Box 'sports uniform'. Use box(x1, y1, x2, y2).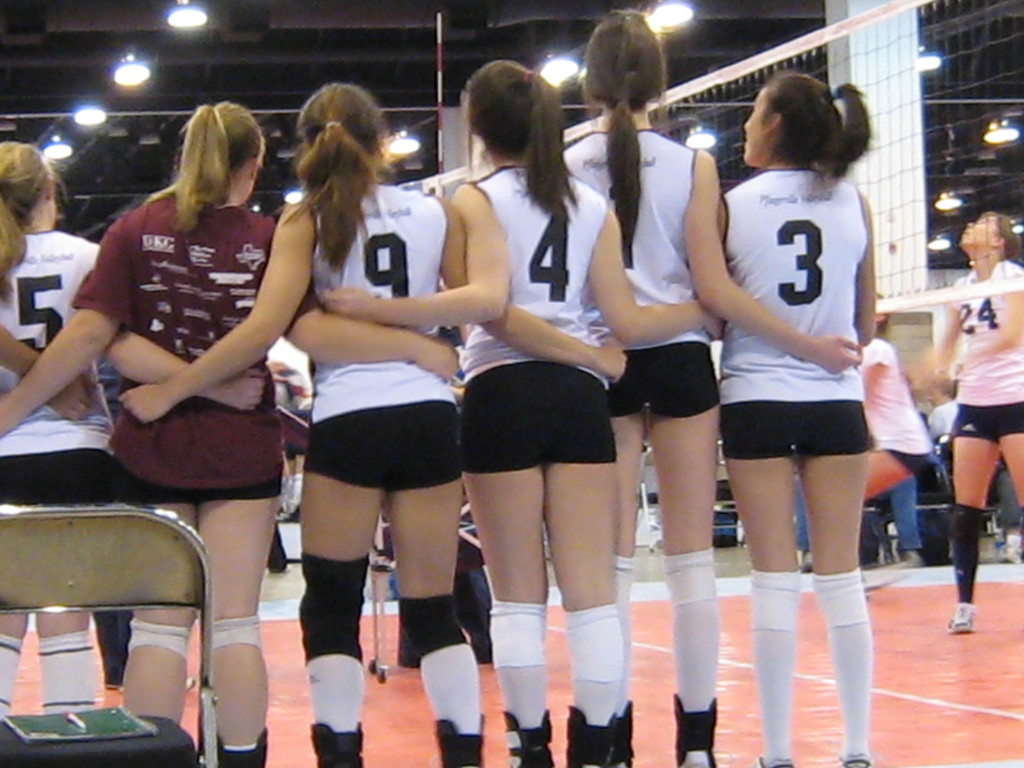
box(711, 168, 882, 767).
